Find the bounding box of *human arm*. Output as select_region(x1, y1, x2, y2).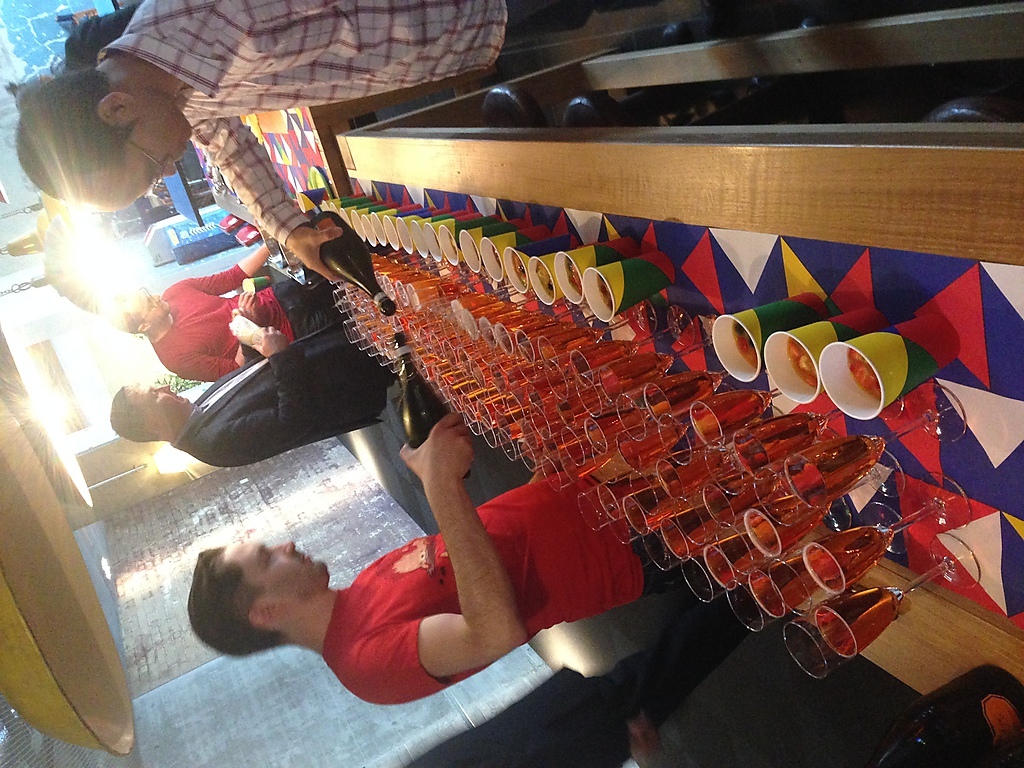
select_region(394, 409, 533, 714).
